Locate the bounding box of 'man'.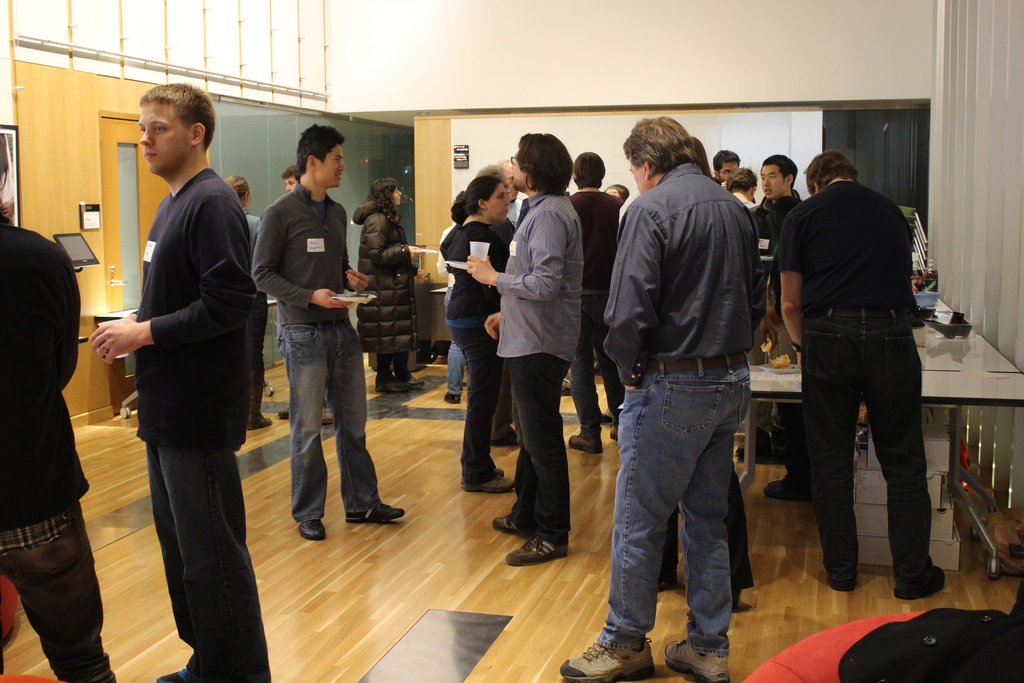
Bounding box: 283:167:300:193.
